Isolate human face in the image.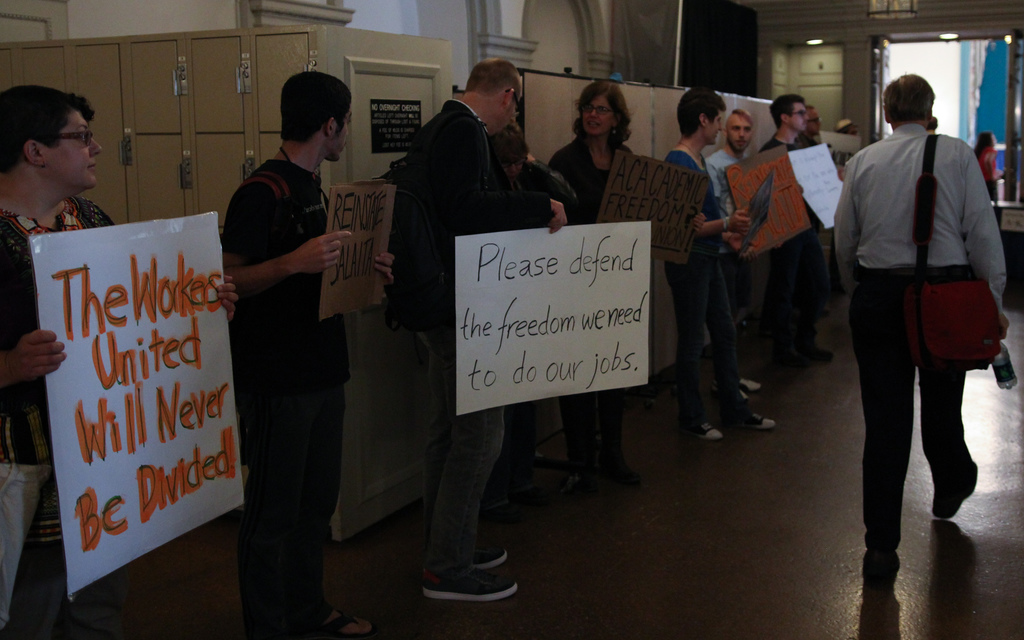
Isolated region: {"left": 509, "top": 88, "right": 520, "bottom": 124}.
